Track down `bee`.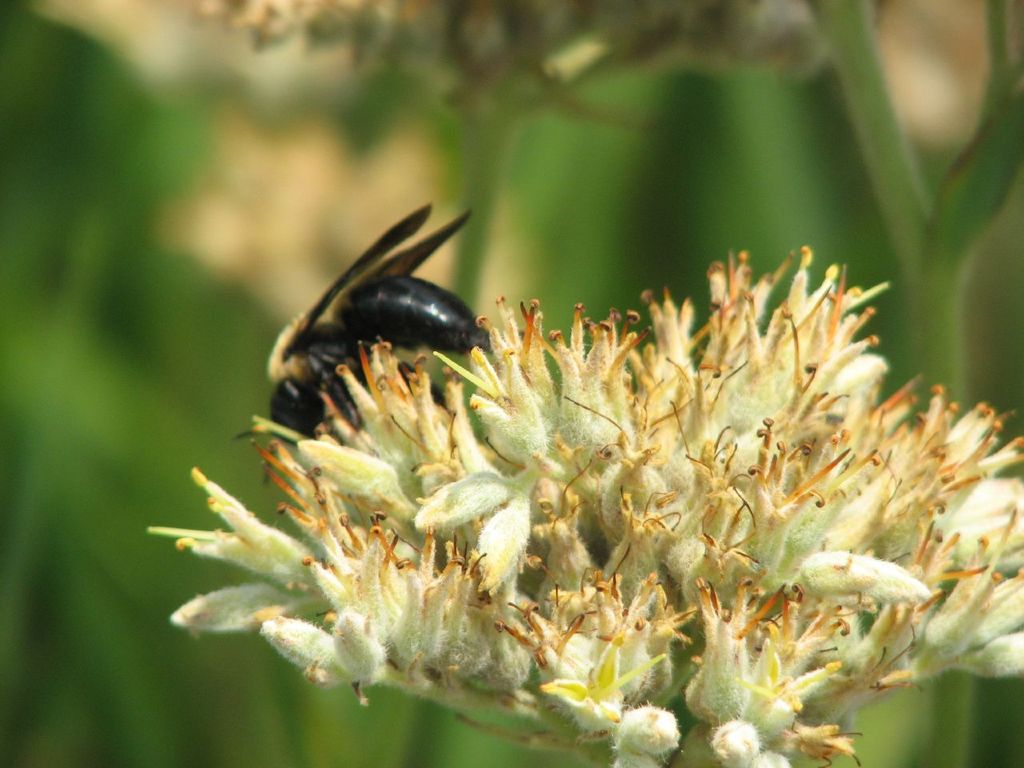
Tracked to bbox=(240, 191, 506, 474).
